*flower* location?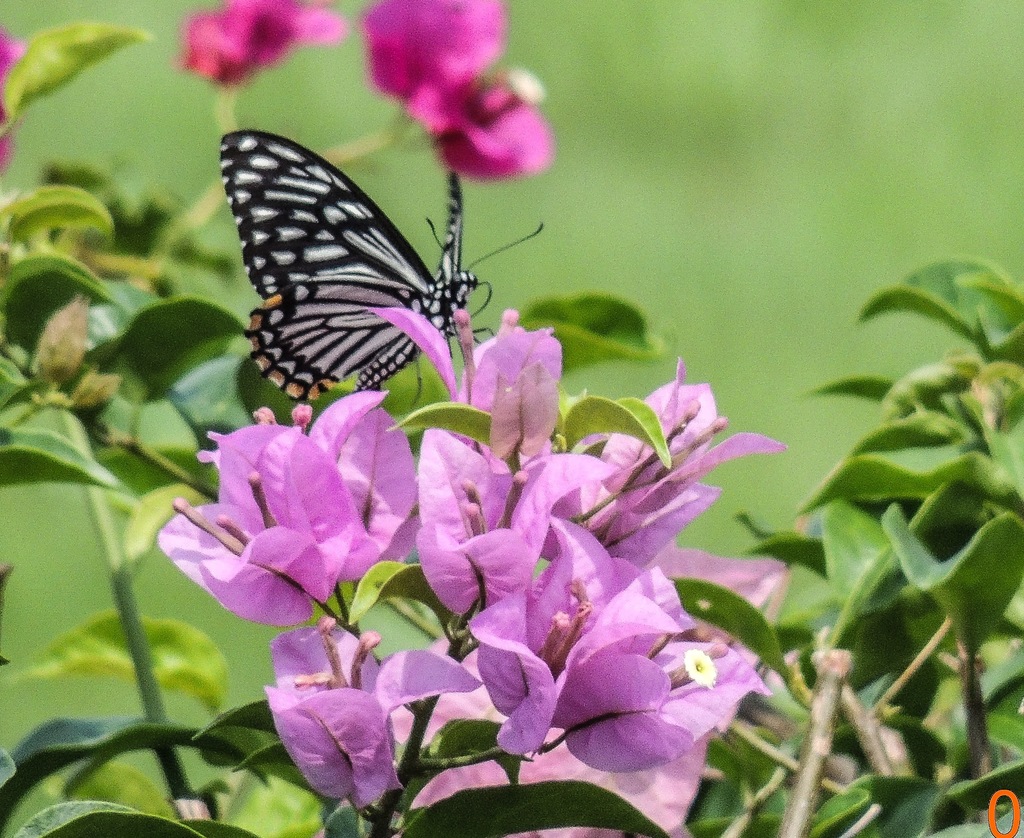
163 0 319 70
